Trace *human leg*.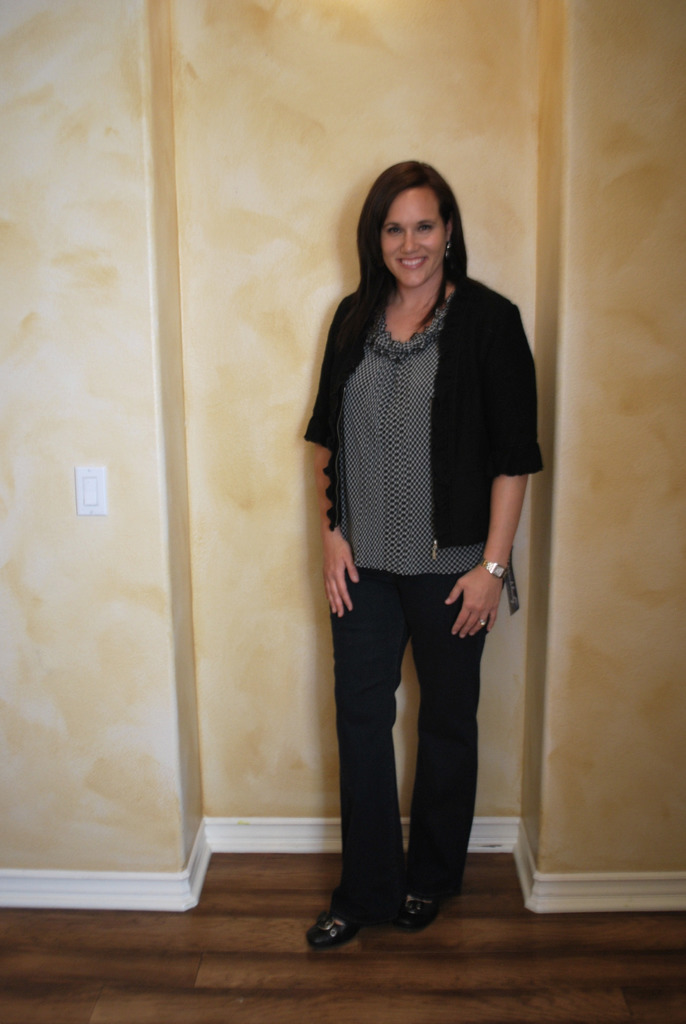
Traced to locate(388, 573, 489, 937).
